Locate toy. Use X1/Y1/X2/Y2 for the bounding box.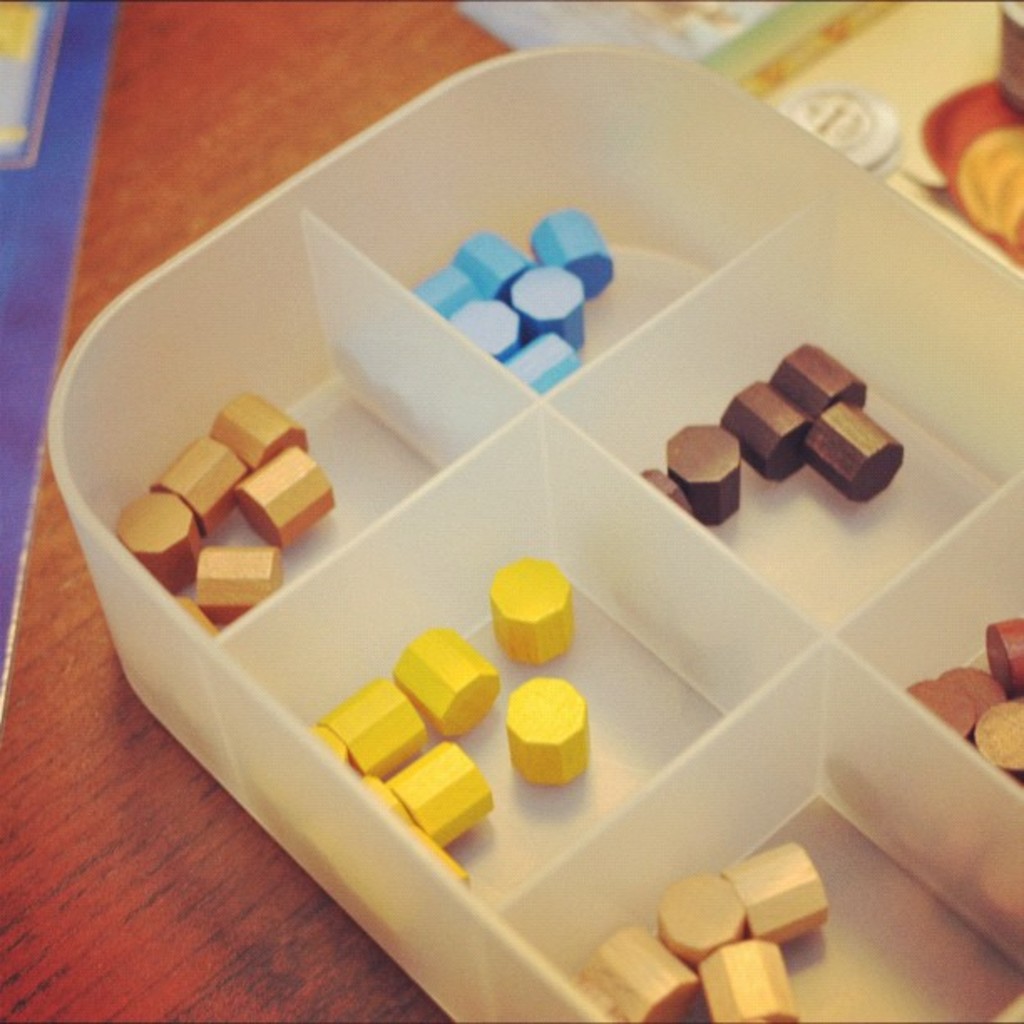
666/422/741/525.
